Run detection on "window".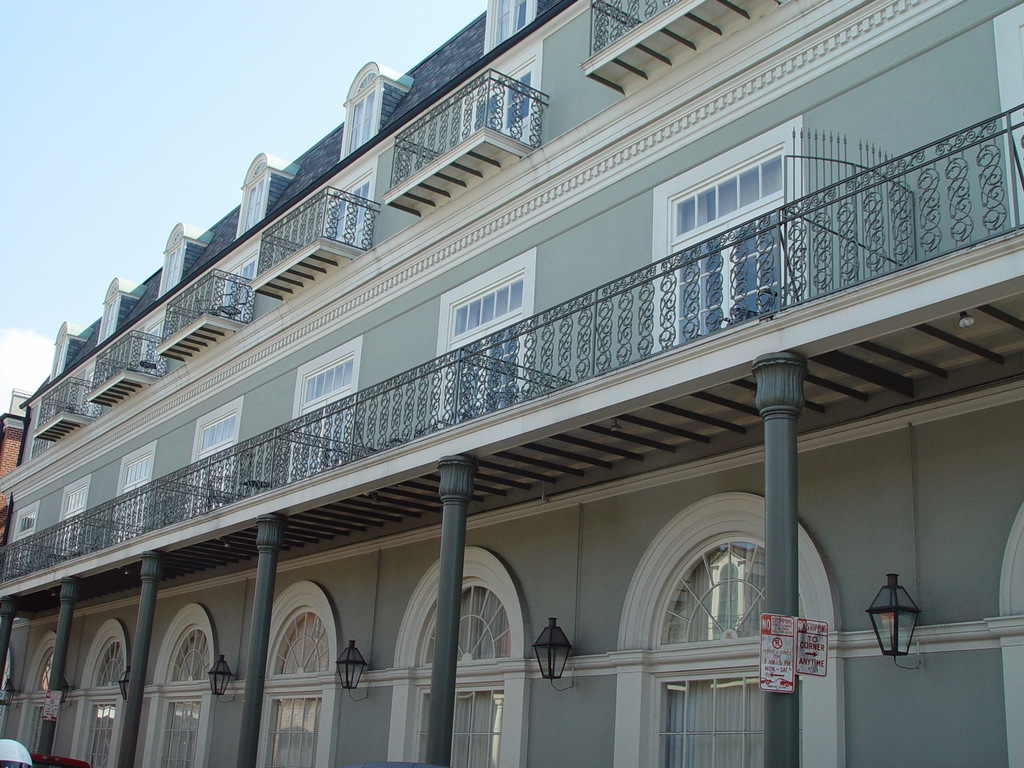
Result: {"left": 72, "top": 613, "right": 134, "bottom": 767}.
